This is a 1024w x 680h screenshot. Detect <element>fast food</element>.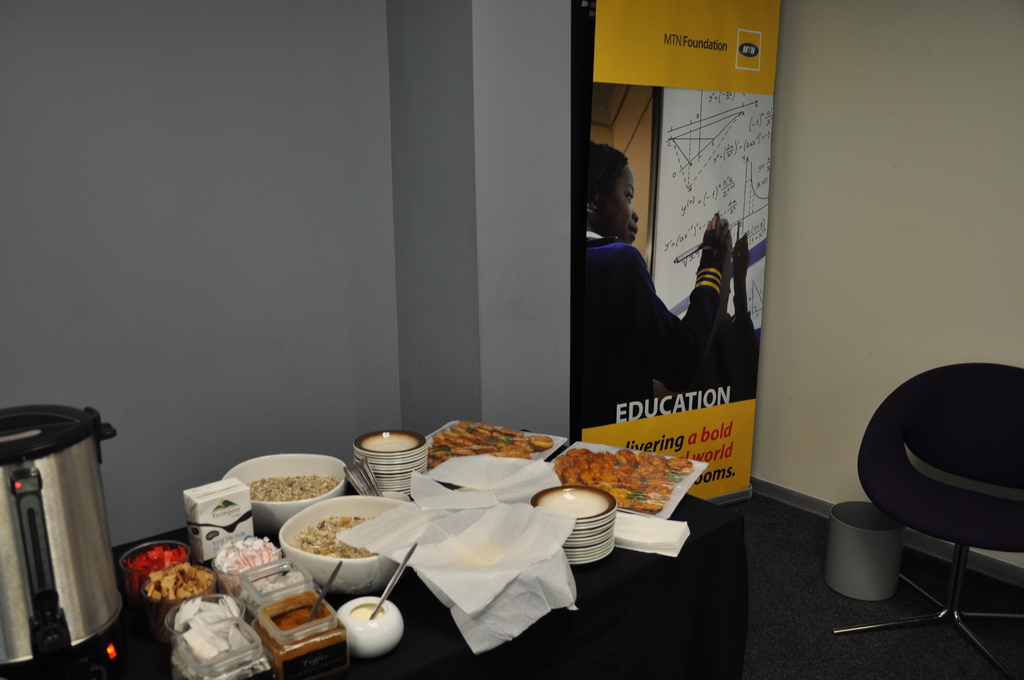
box=[577, 449, 676, 508].
